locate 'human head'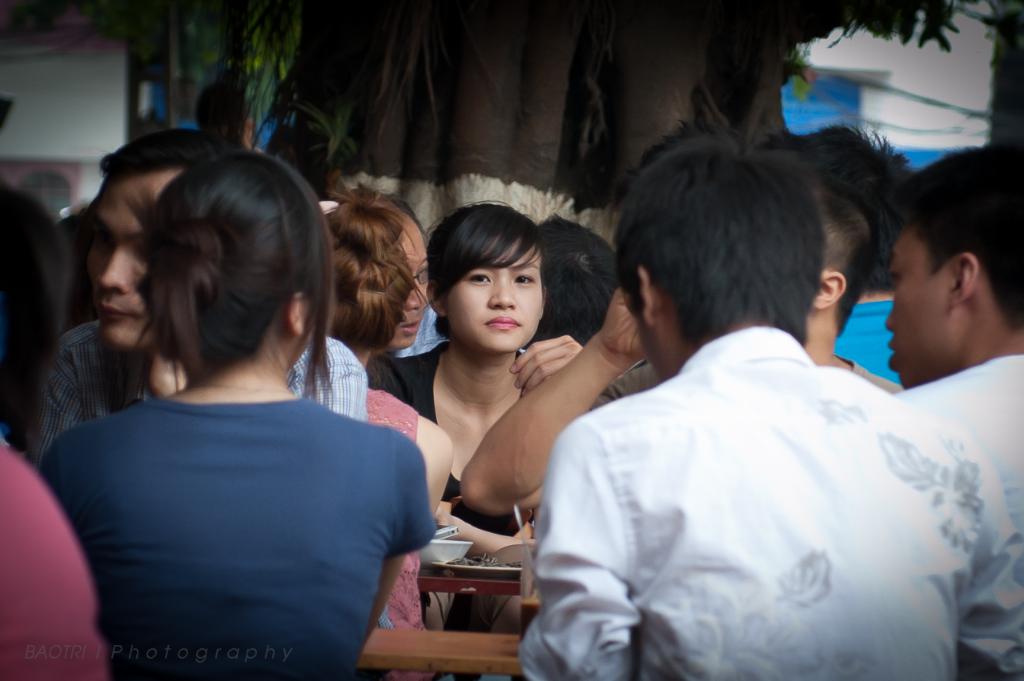
<region>803, 126, 905, 286</region>
